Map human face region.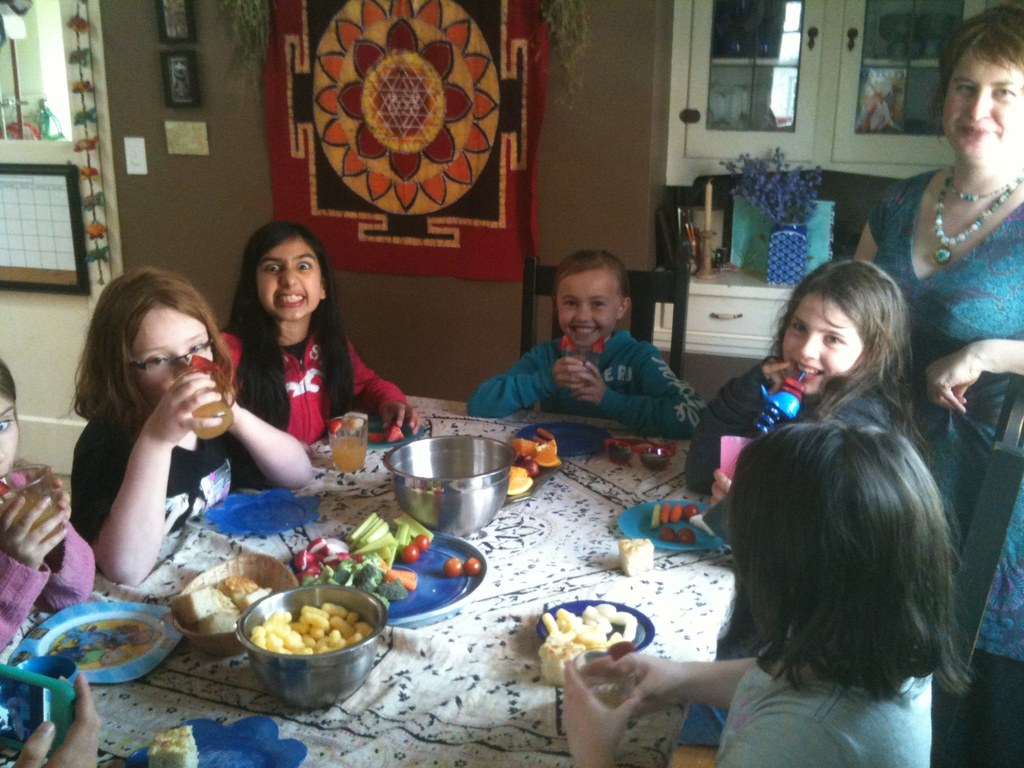
Mapped to [132,296,214,405].
